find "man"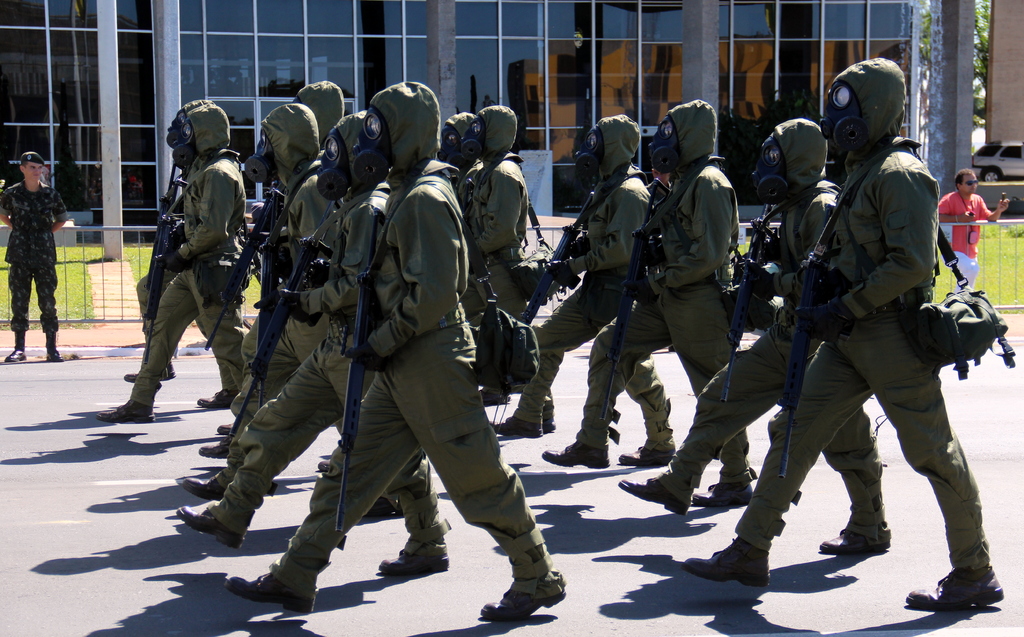
box(940, 161, 1005, 302)
